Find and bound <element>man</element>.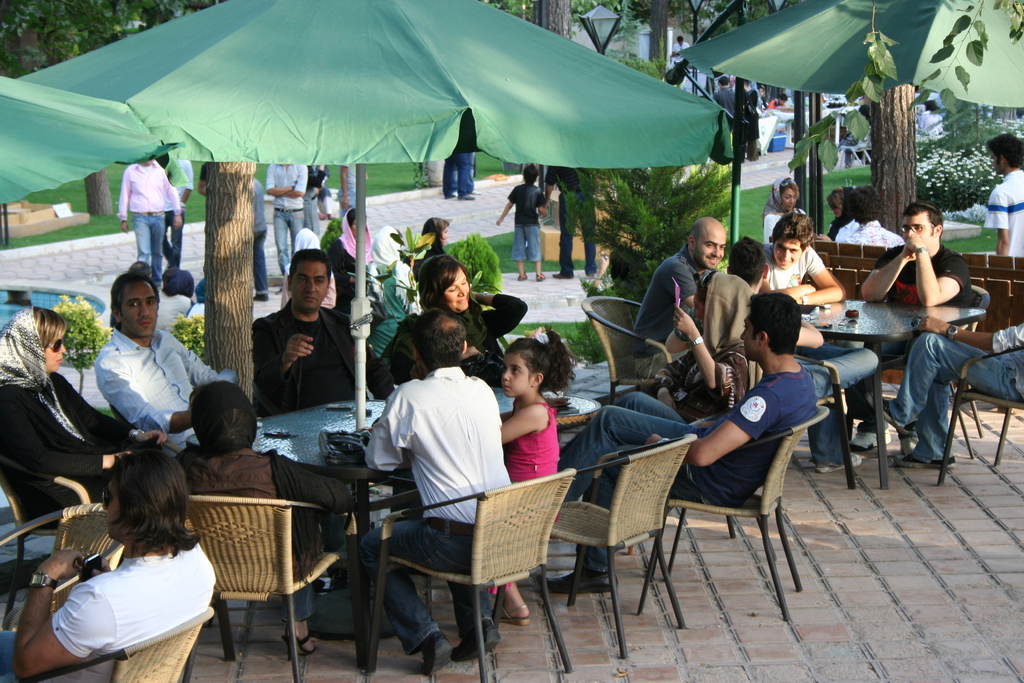
Bound: (633, 215, 728, 371).
